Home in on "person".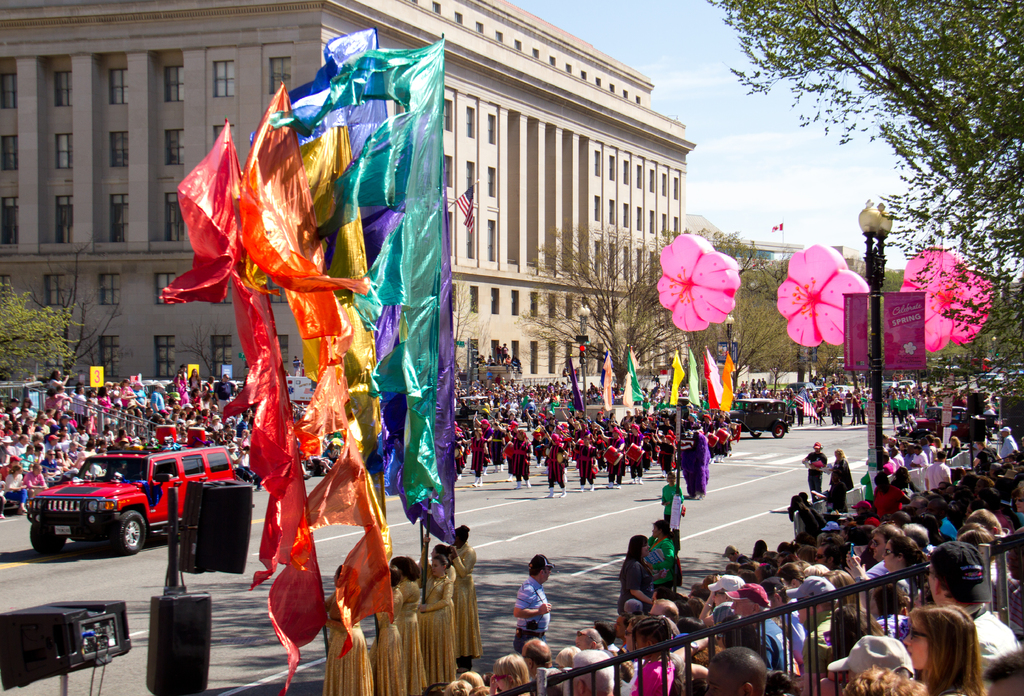
Homed in at [left=672, top=597, right=702, bottom=639].
